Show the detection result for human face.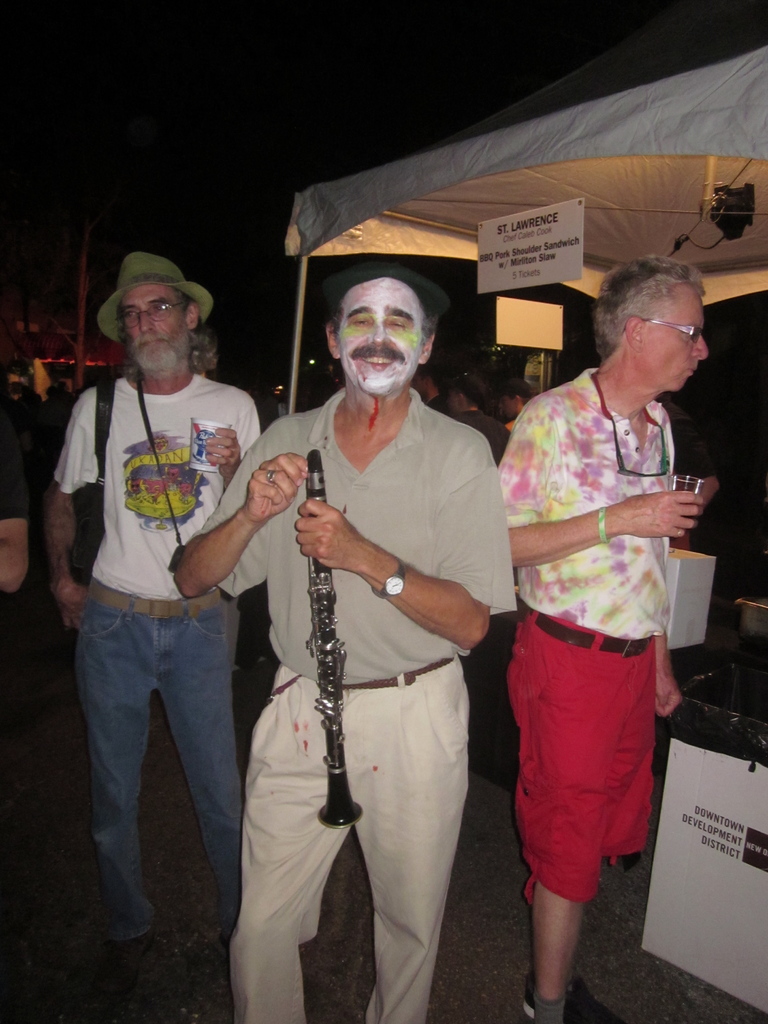
pyautogui.locateOnScreen(337, 276, 423, 398).
